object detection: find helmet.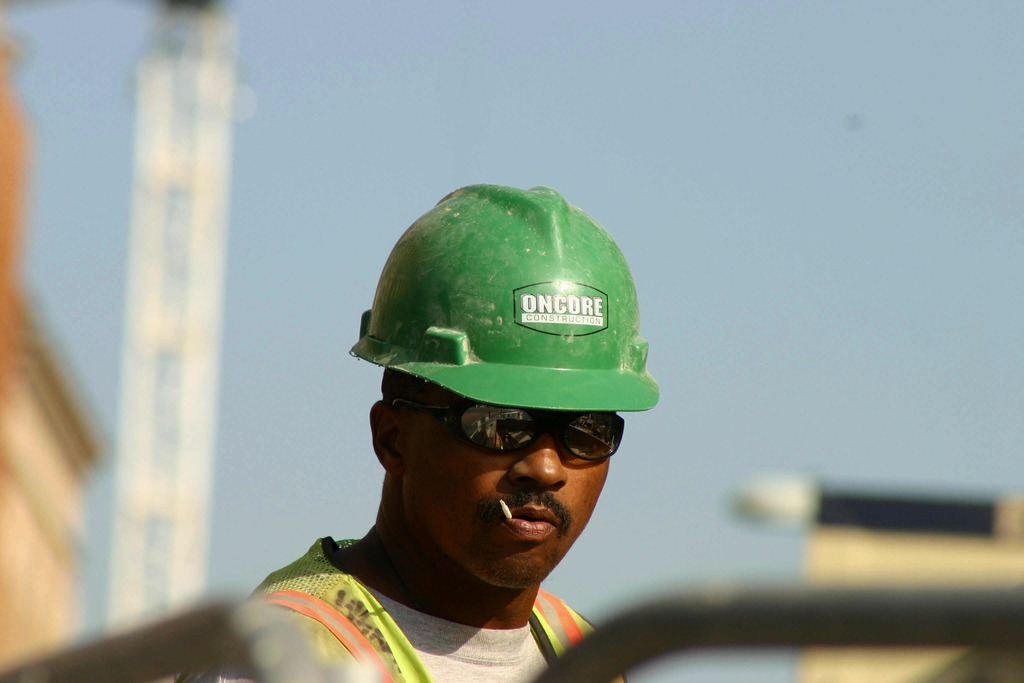
left=353, top=179, right=664, bottom=530.
